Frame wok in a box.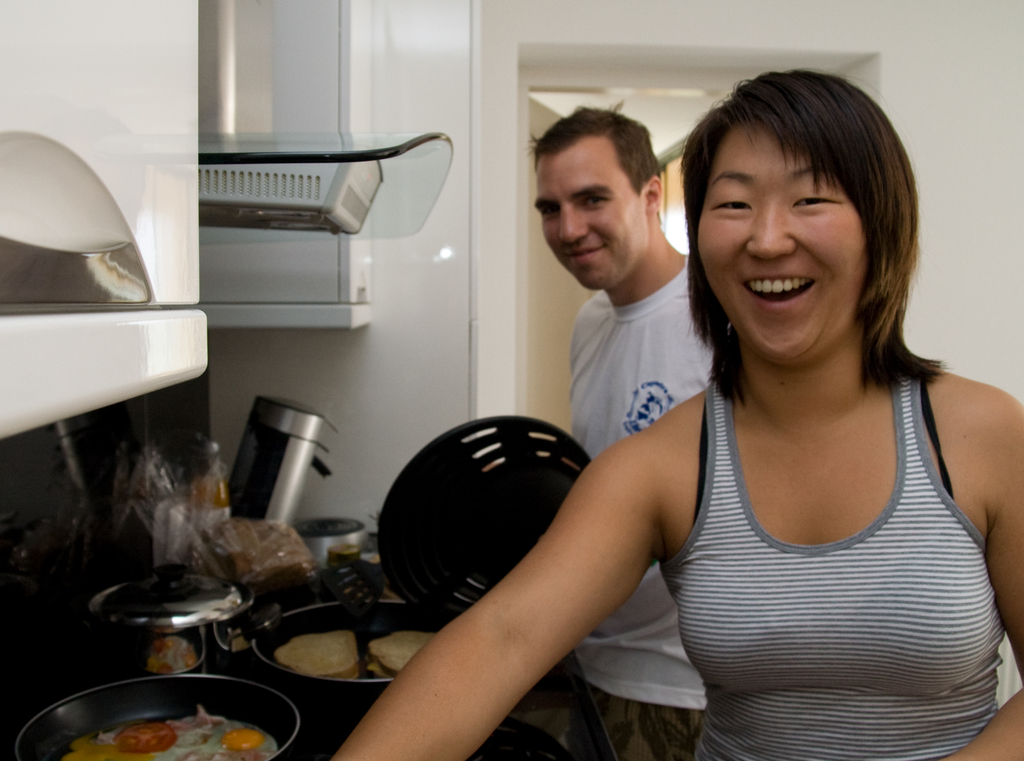
[249,593,459,724].
